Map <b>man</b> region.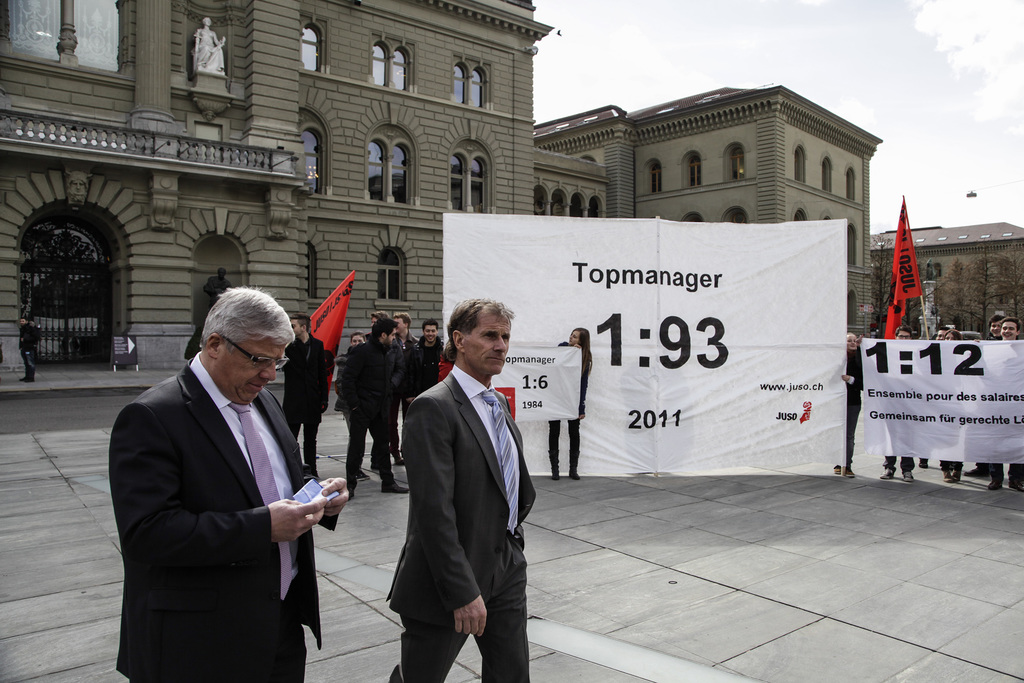
Mapped to (x1=969, y1=316, x2=1000, y2=482).
